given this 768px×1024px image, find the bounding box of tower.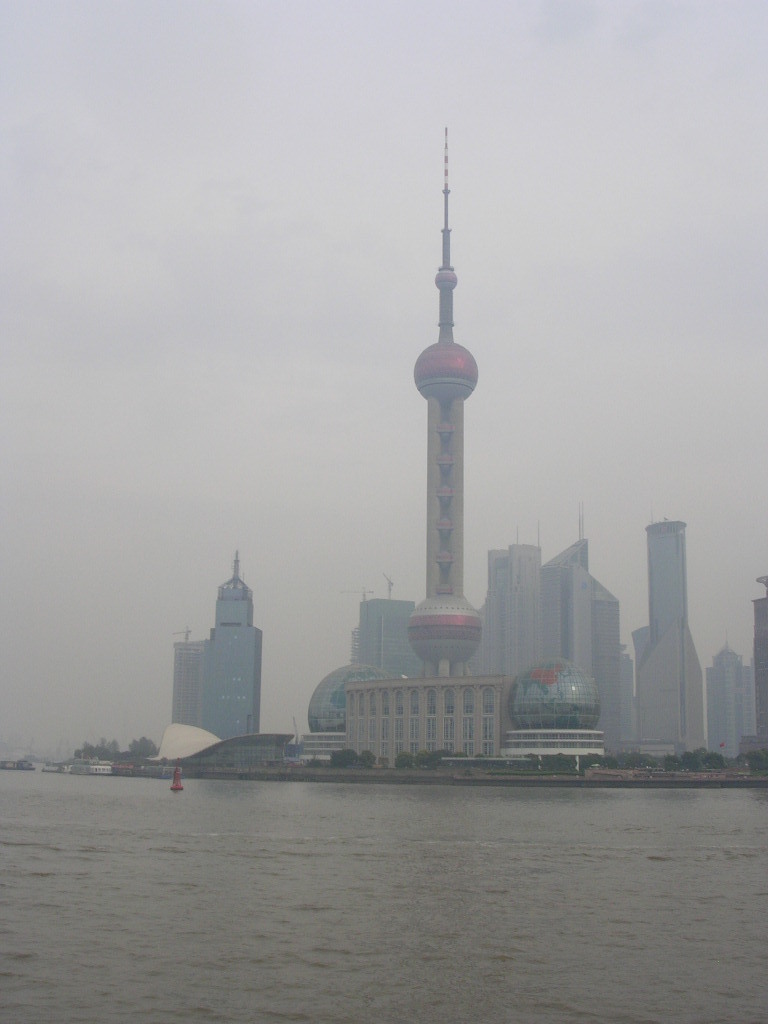
547,507,590,569.
